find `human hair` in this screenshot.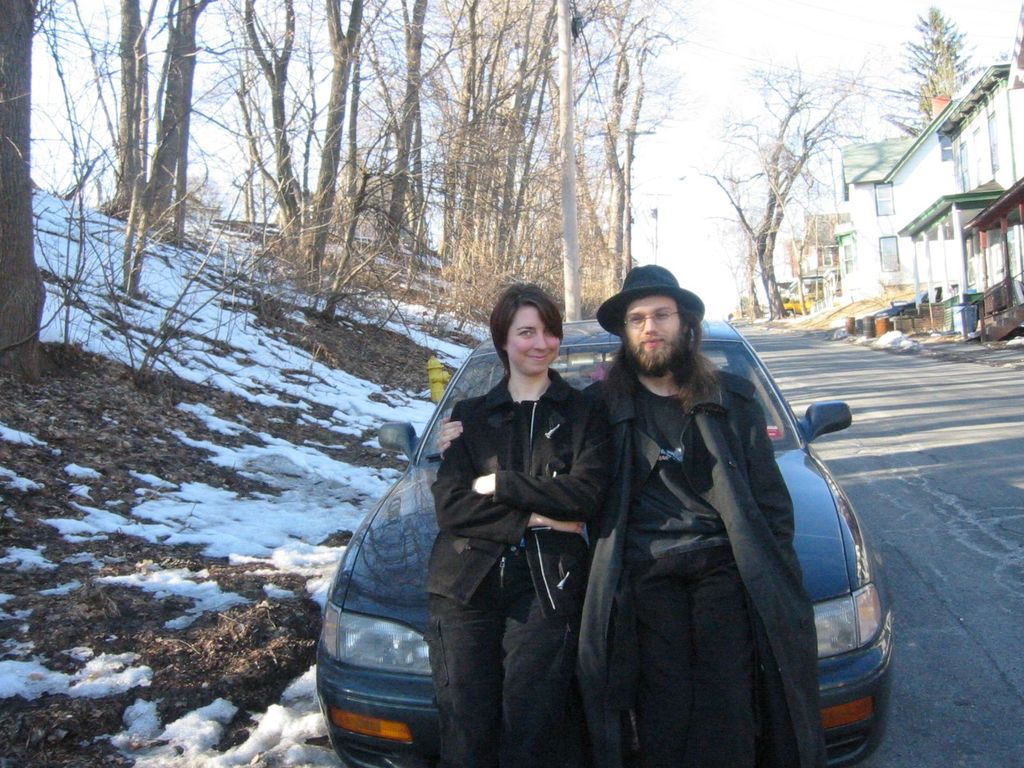
The bounding box for `human hair` is box=[491, 284, 572, 392].
